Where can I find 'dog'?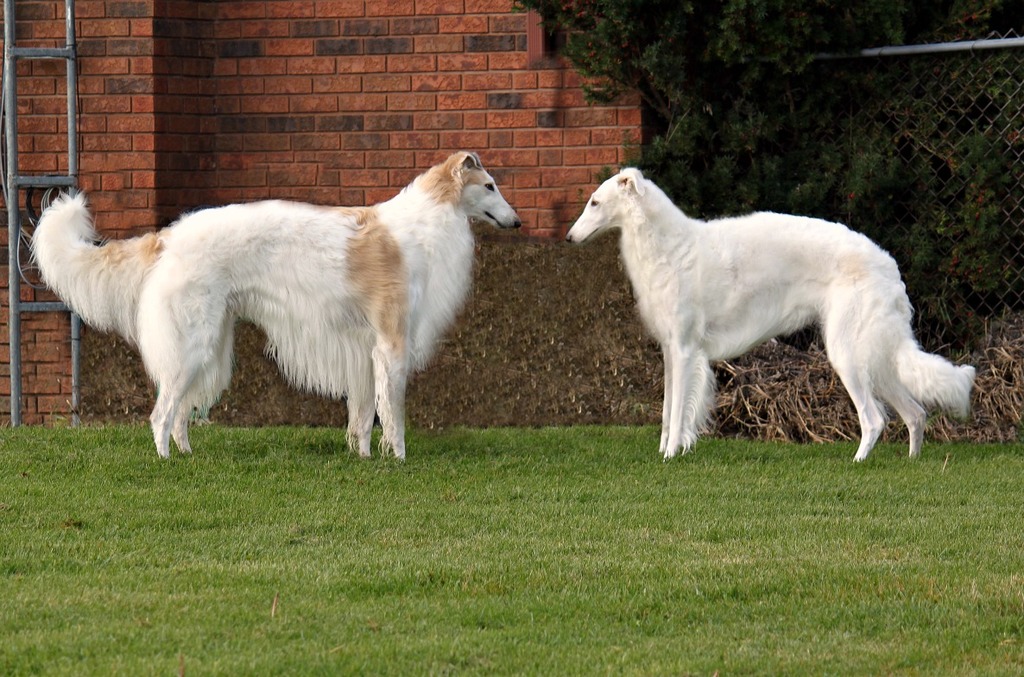
You can find it at 32/153/534/464.
